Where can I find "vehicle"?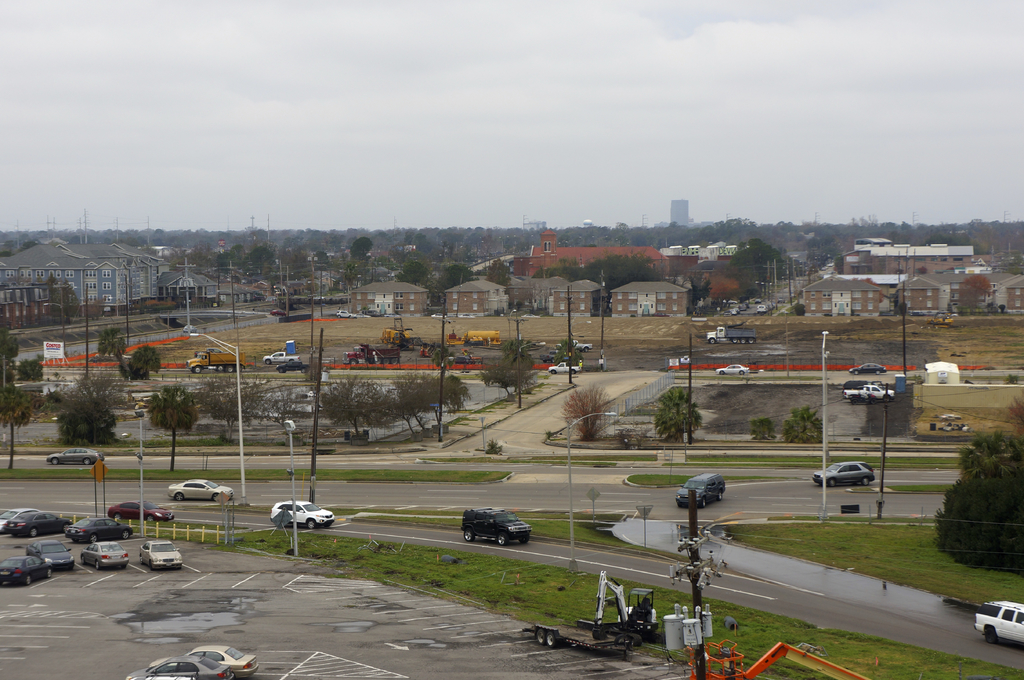
You can find it at 266:497:333:530.
